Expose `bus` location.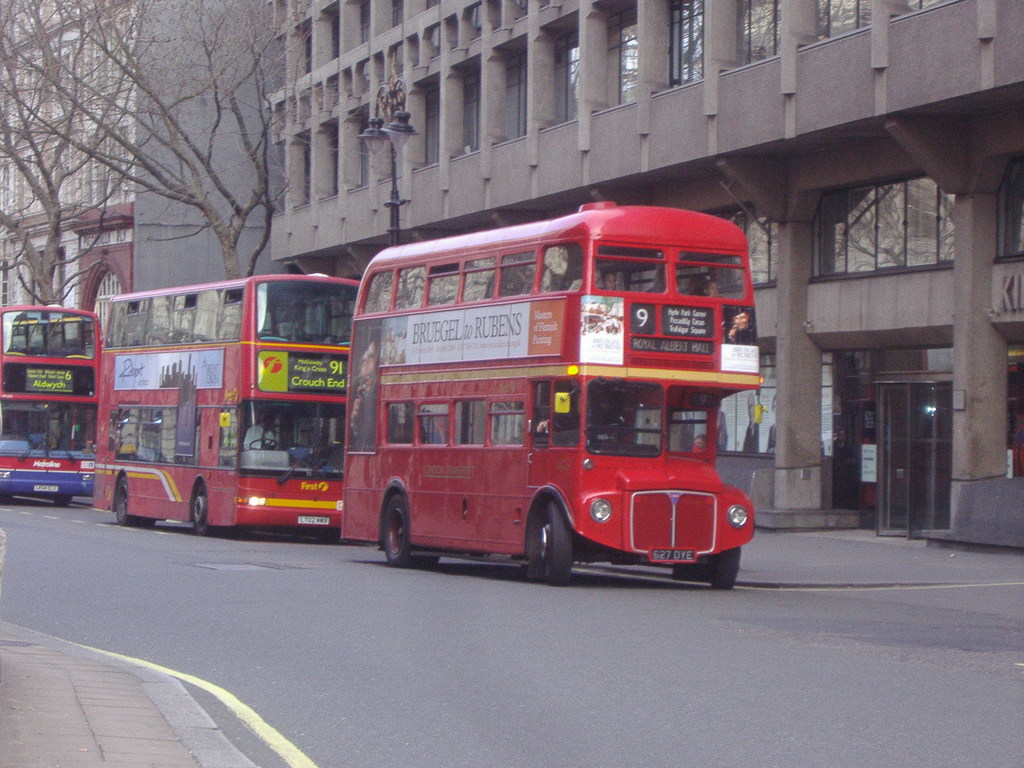
Exposed at <region>91, 273, 366, 536</region>.
